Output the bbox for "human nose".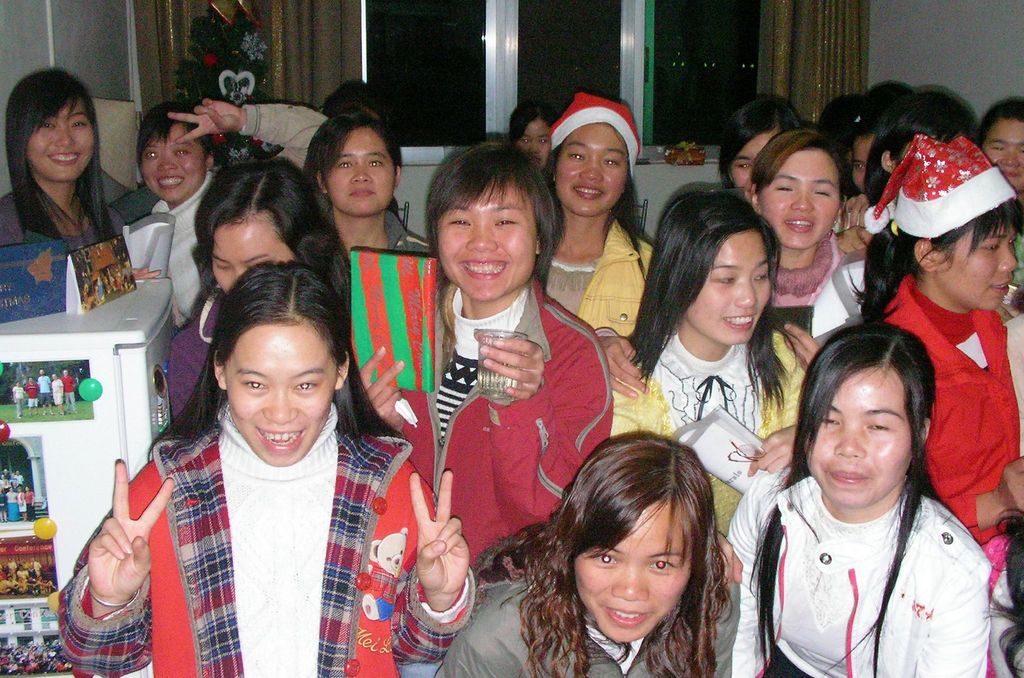
bbox(735, 286, 755, 311).
